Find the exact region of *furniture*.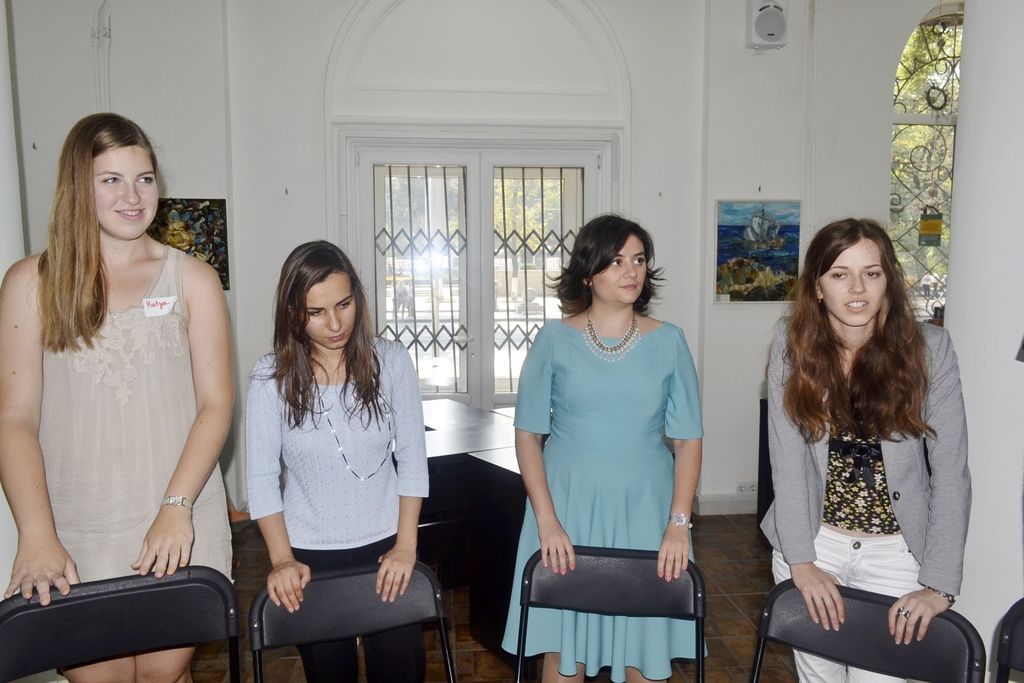
Exact region: bbox=[998, 600, 1023, 682].
